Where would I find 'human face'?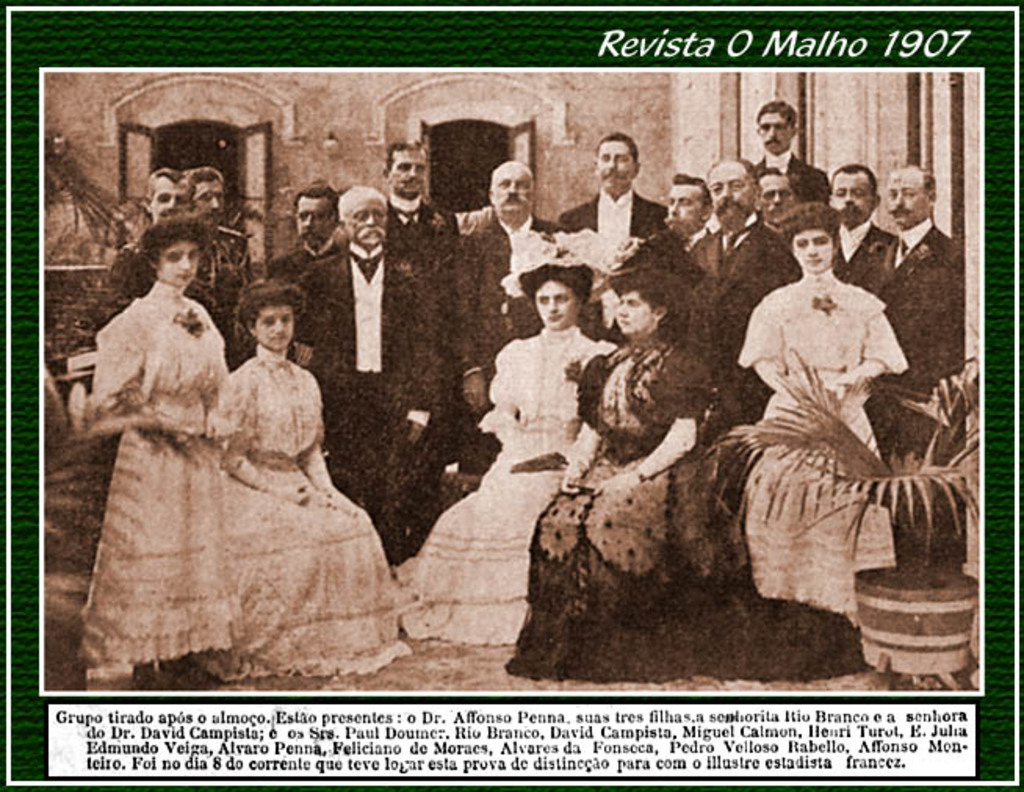
At locate(150, 174, 183, 214).
